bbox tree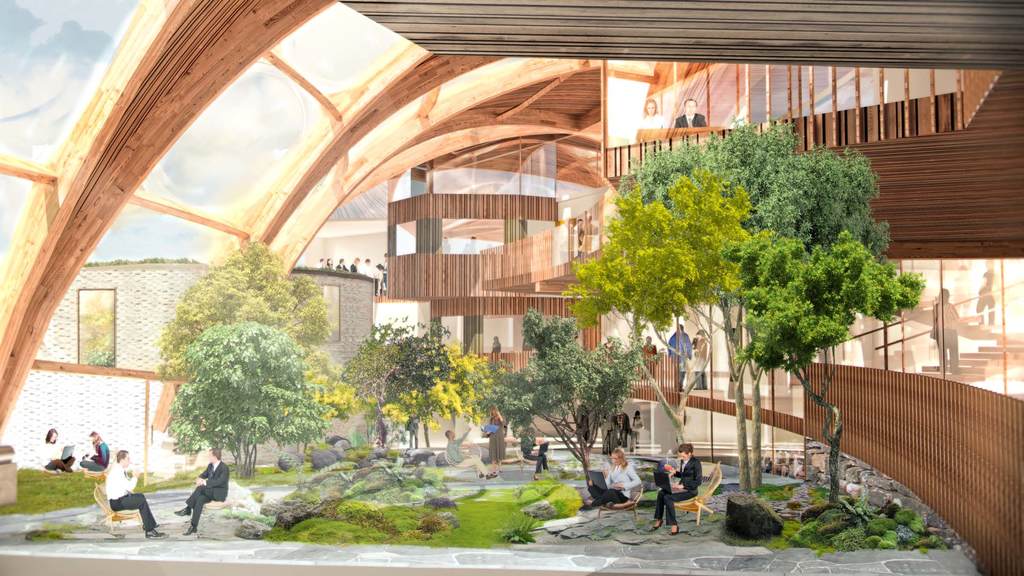
{"x1": 145, "y1": 235, "x2": 367, "y2": 475}
